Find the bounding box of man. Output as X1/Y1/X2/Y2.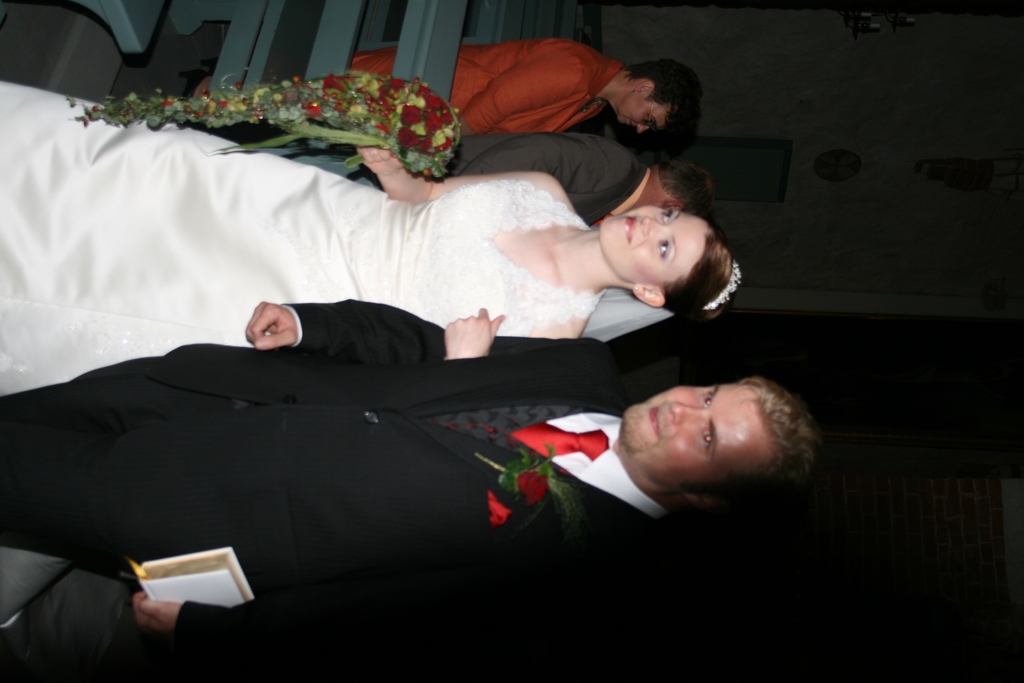
0/294/835/673.
